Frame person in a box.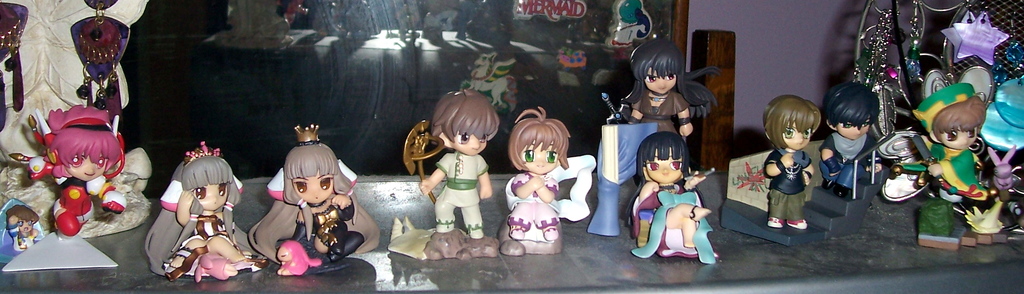
[254, 135, 348, 261].
